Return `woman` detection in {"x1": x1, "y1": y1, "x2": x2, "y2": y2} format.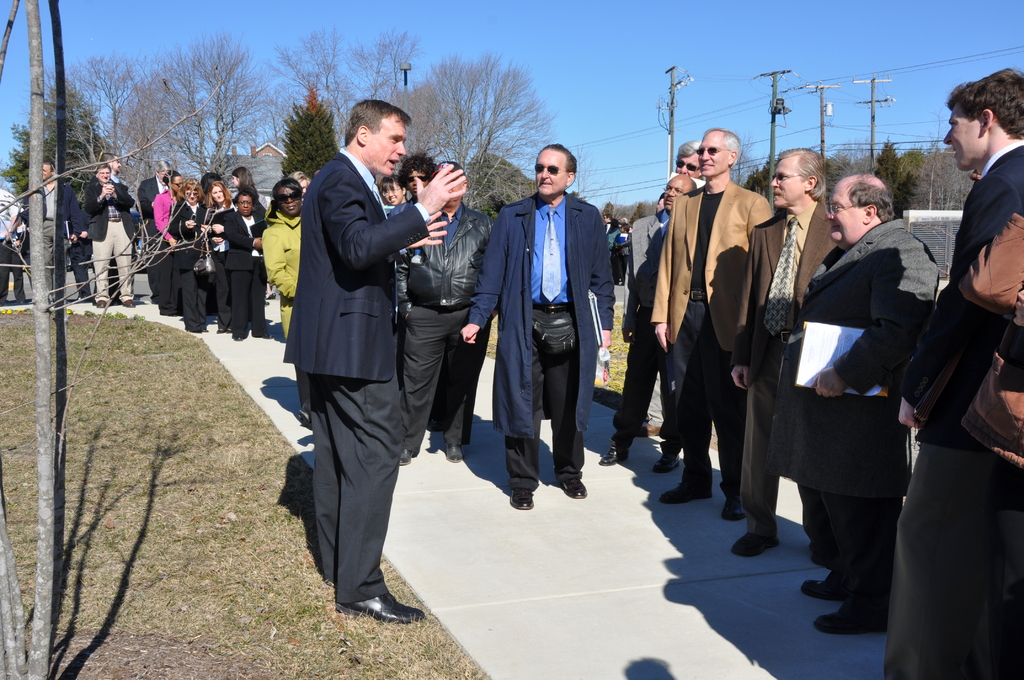
{"x1": 379, "y1": 173, "x2": 424, "y2": 328}.
